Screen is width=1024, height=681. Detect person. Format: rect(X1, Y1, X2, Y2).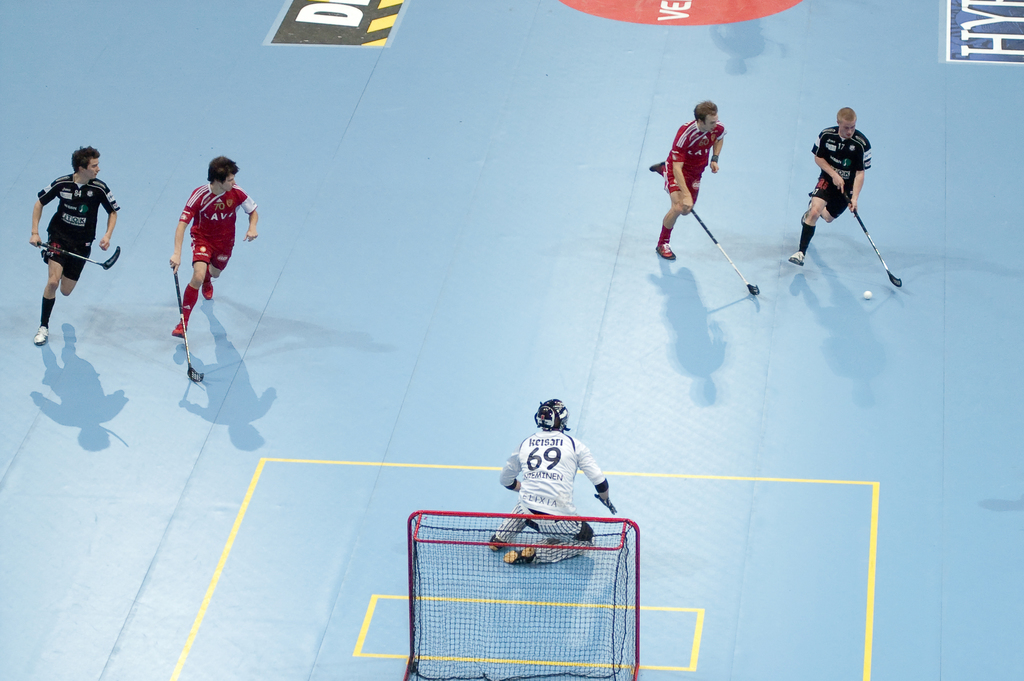
rect(485, 398, 610, 571).
